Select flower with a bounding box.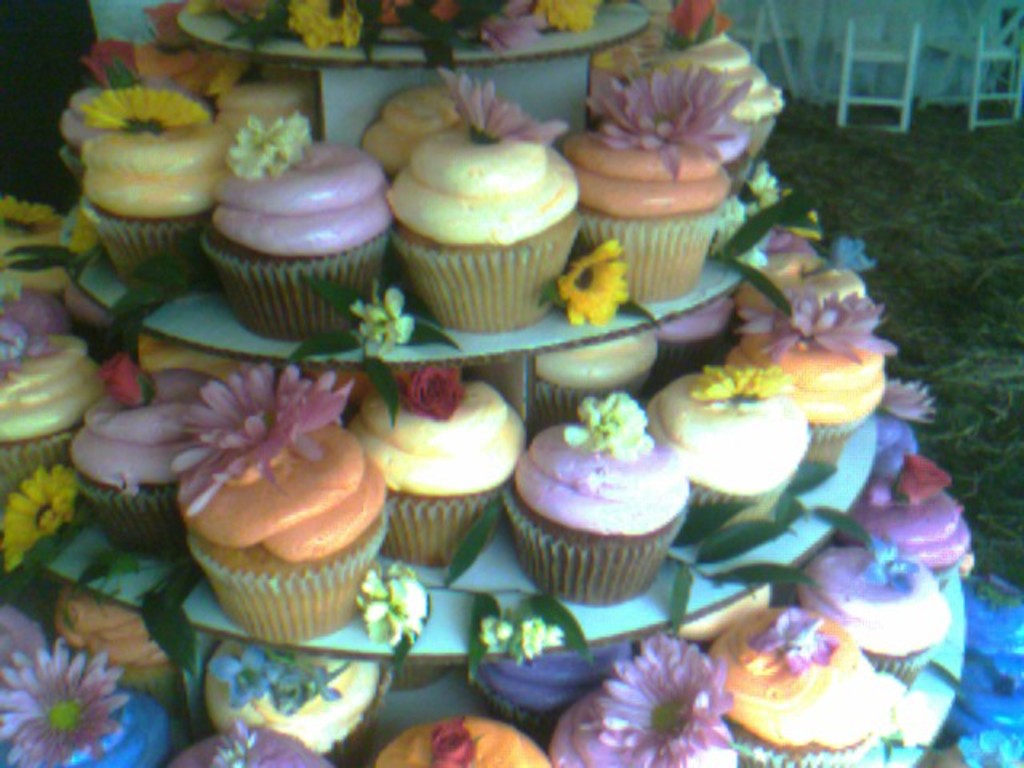
[left=662, top=0, right=728, bottom=43].
